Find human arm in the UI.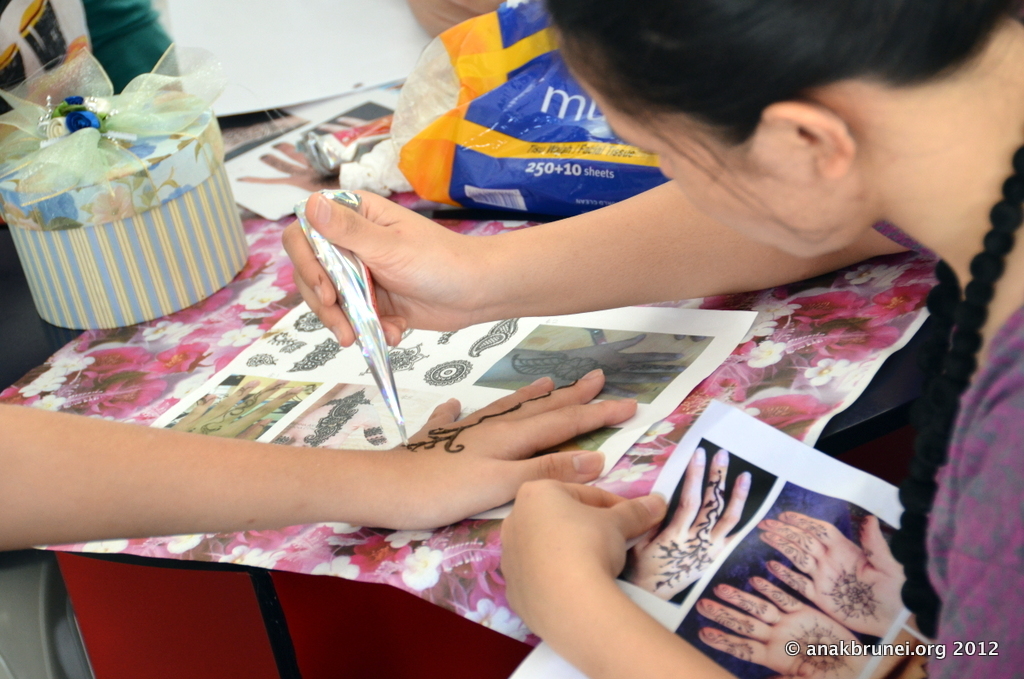
UI element at BBox(505, 474, 745, 678).
